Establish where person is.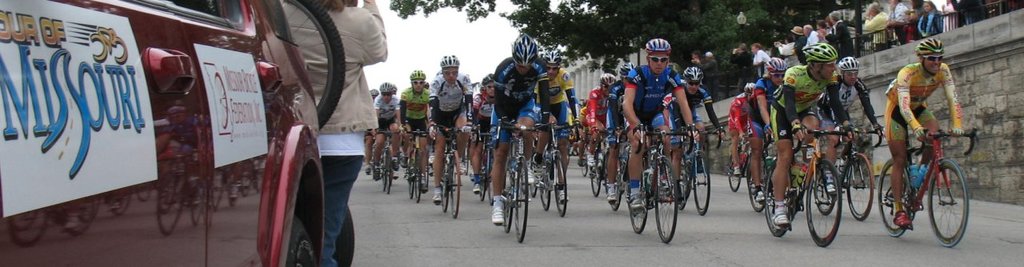
Established at left=465, top=68, right=494, bottom=189.
